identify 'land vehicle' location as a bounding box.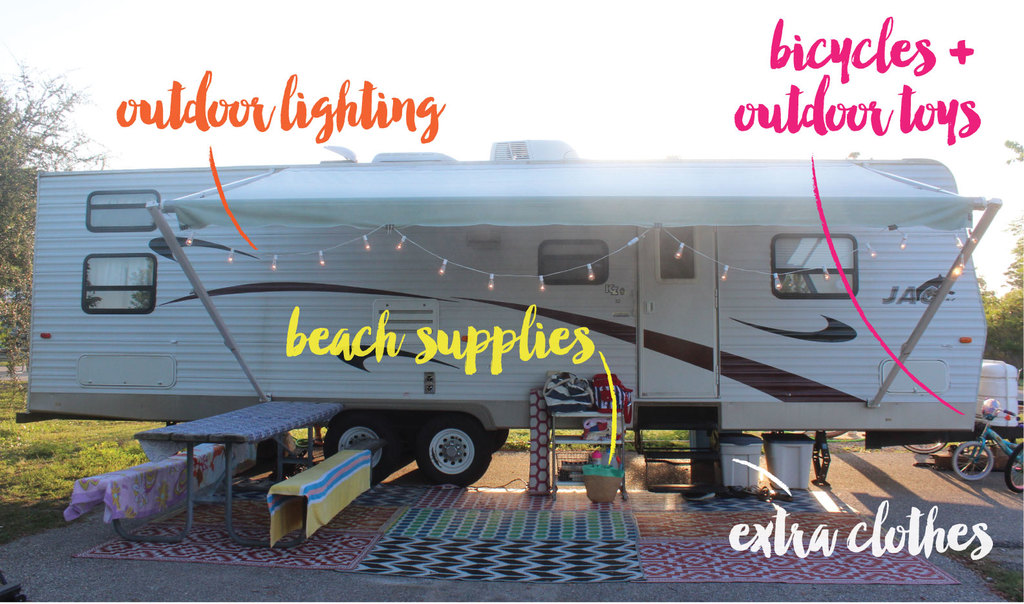
[39,122,1010,506].
